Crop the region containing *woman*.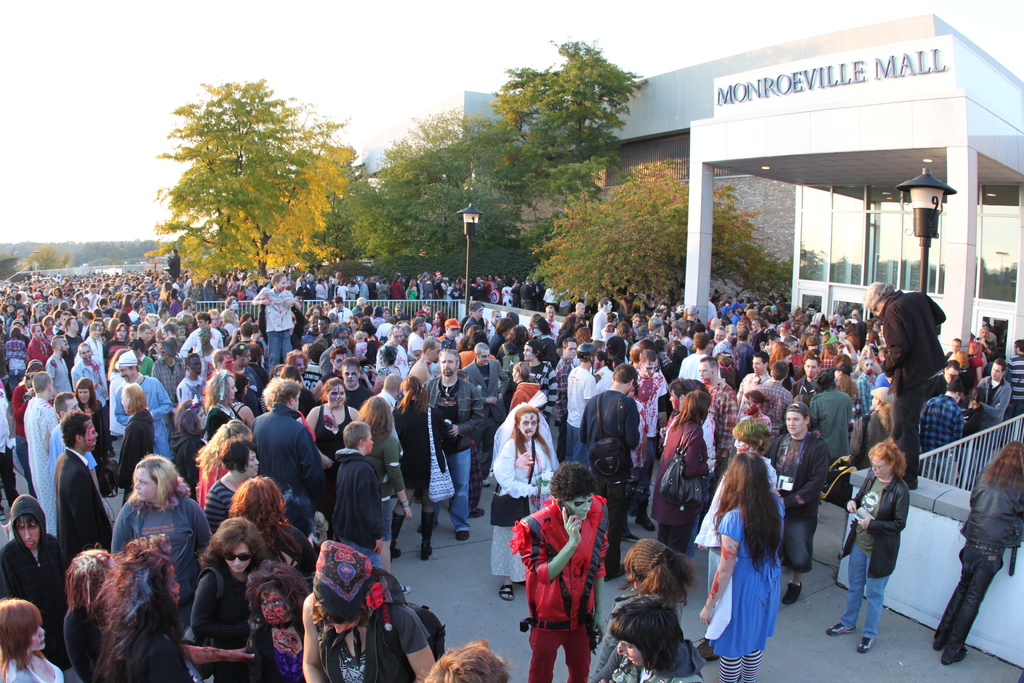
Crop region: bbox(658, 382, 698, 447).
